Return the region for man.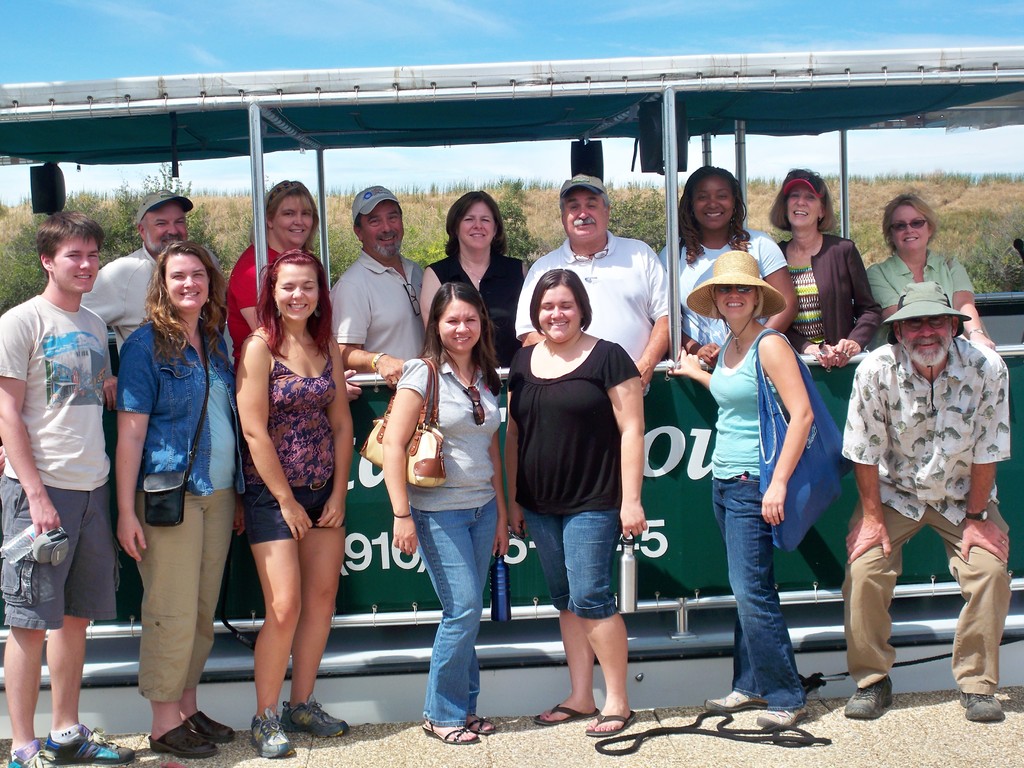
(left=836, top=252, right=1002, bottom=701).
